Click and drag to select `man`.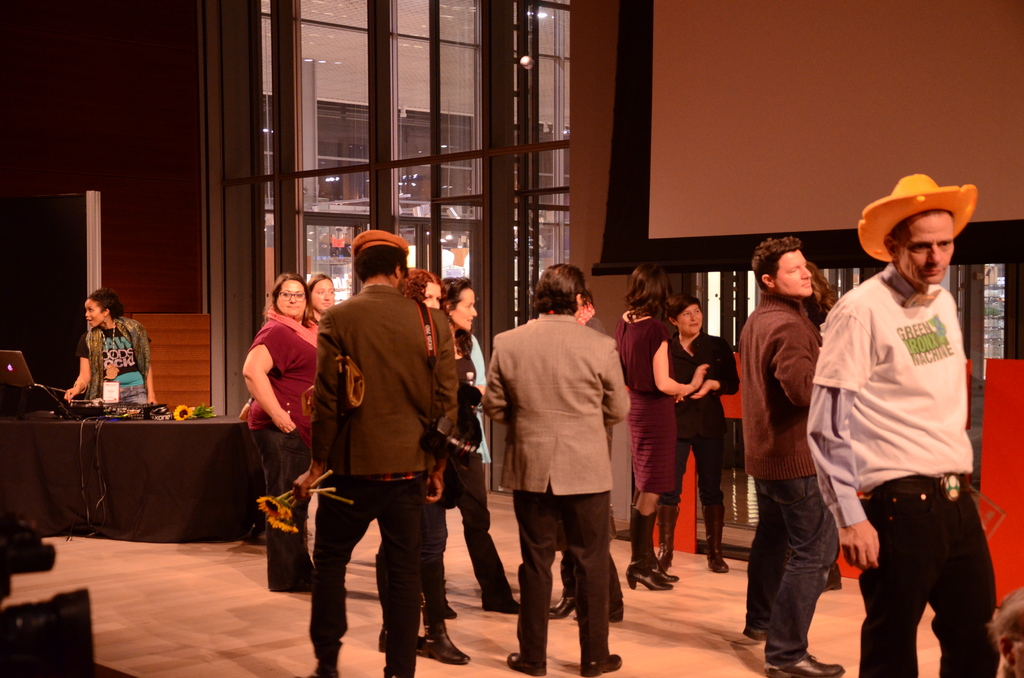
Selection: {"left": 286, "top": 244, "right": 469, "bottom": 658}.
